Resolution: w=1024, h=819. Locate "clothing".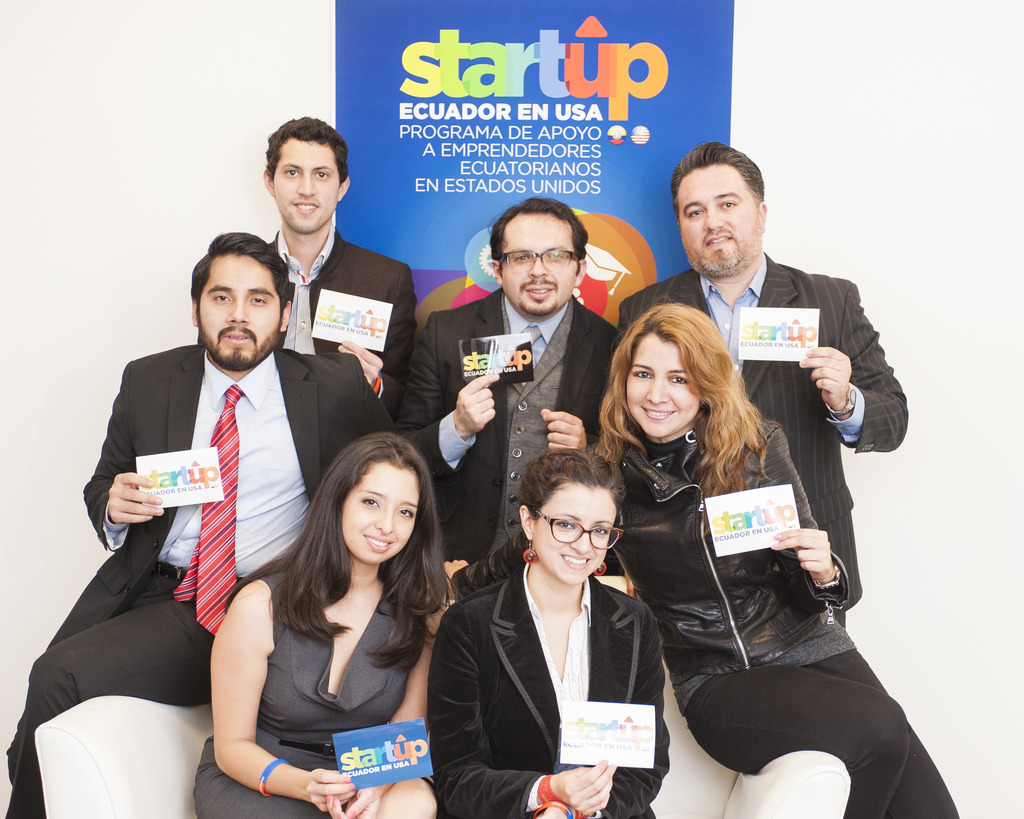
(left=253, top=219, right=418, bottom=420).
